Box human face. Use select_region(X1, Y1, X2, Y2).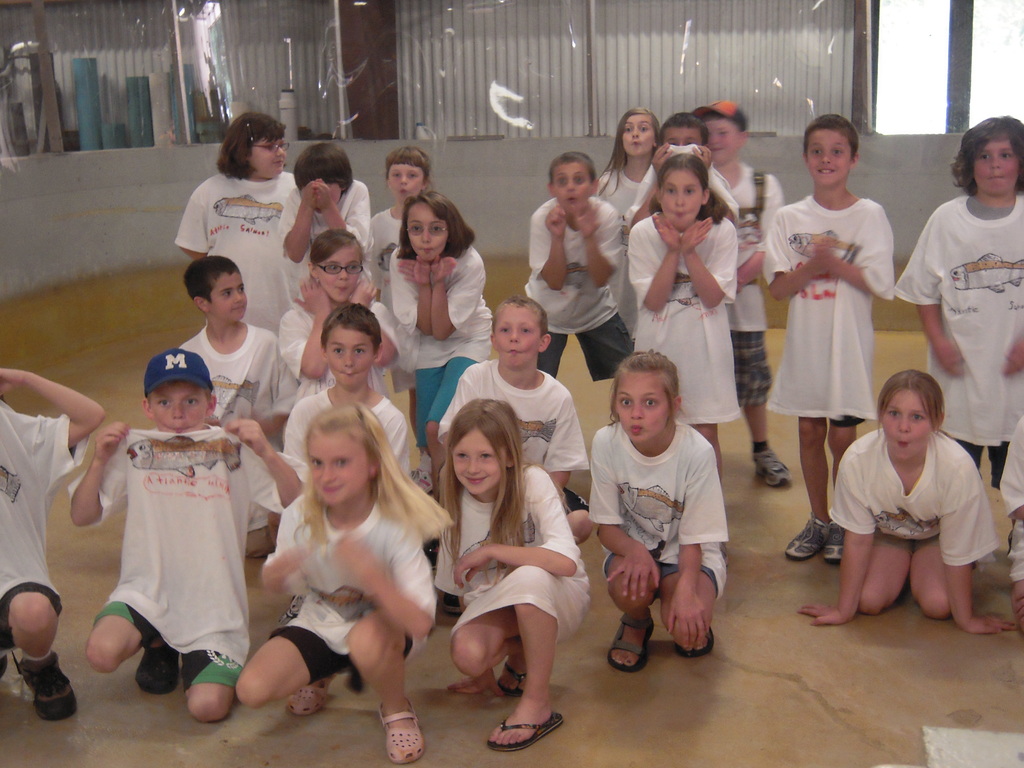
select_region(808, 125, 849, 183).
